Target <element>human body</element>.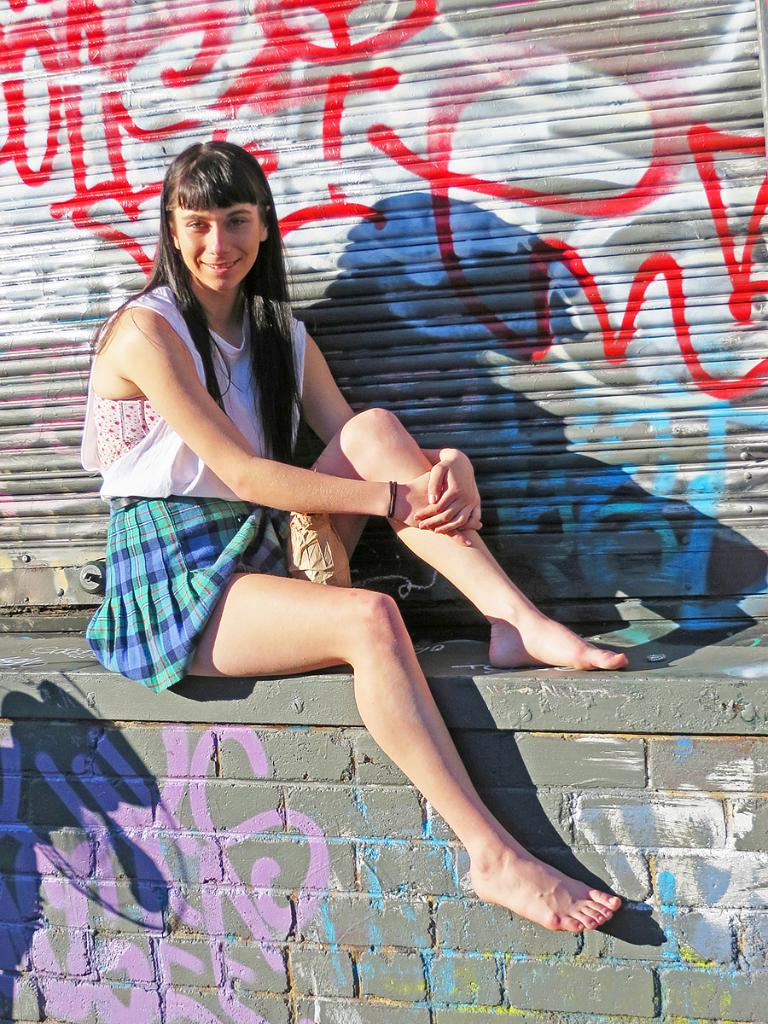
Target region: 102,172,602,893.
